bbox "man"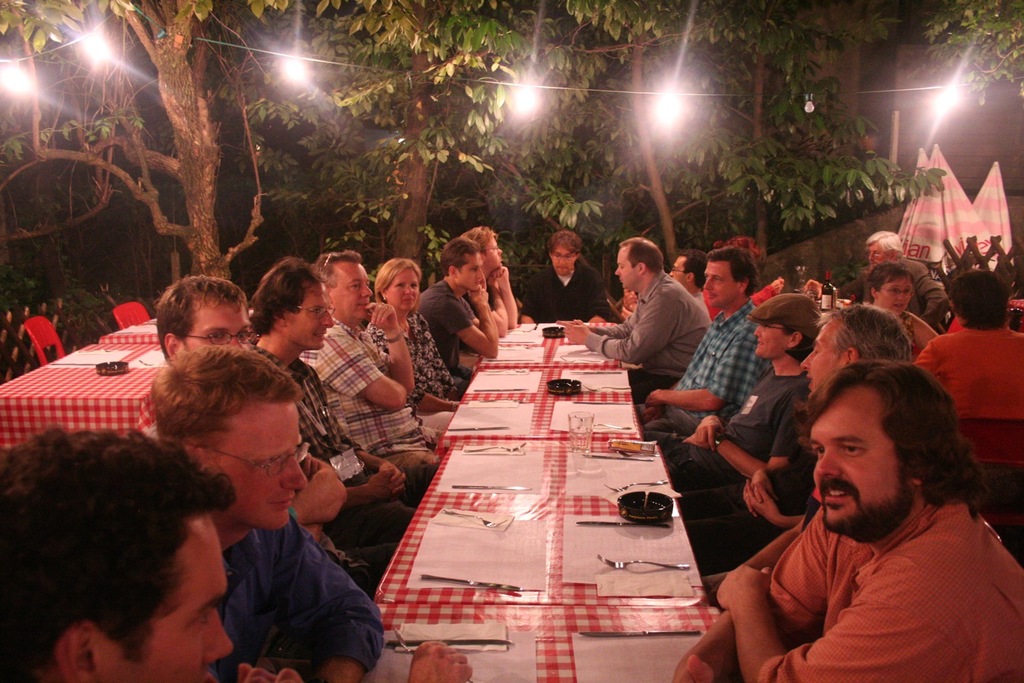
pyautogui.locateOnScreen(842, 231, 948, 323)
